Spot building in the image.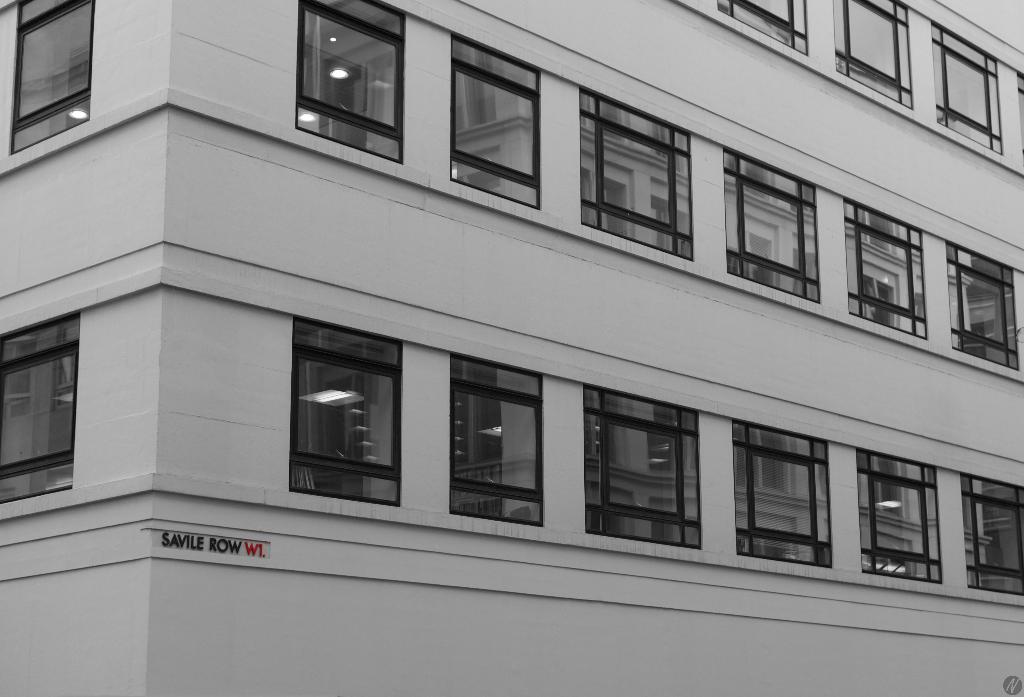
building found at {"x1": 0, "y1": 0, "x2": 1023, "y2": 696}.
